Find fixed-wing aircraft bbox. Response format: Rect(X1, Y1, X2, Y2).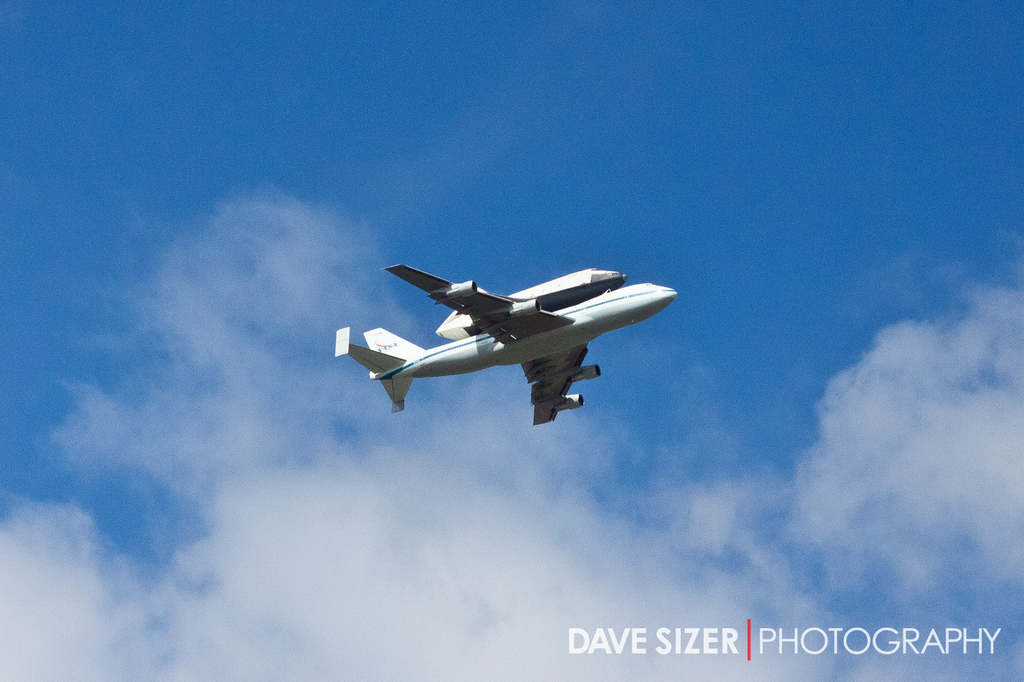
Rect(342, 250, 680, 427).
